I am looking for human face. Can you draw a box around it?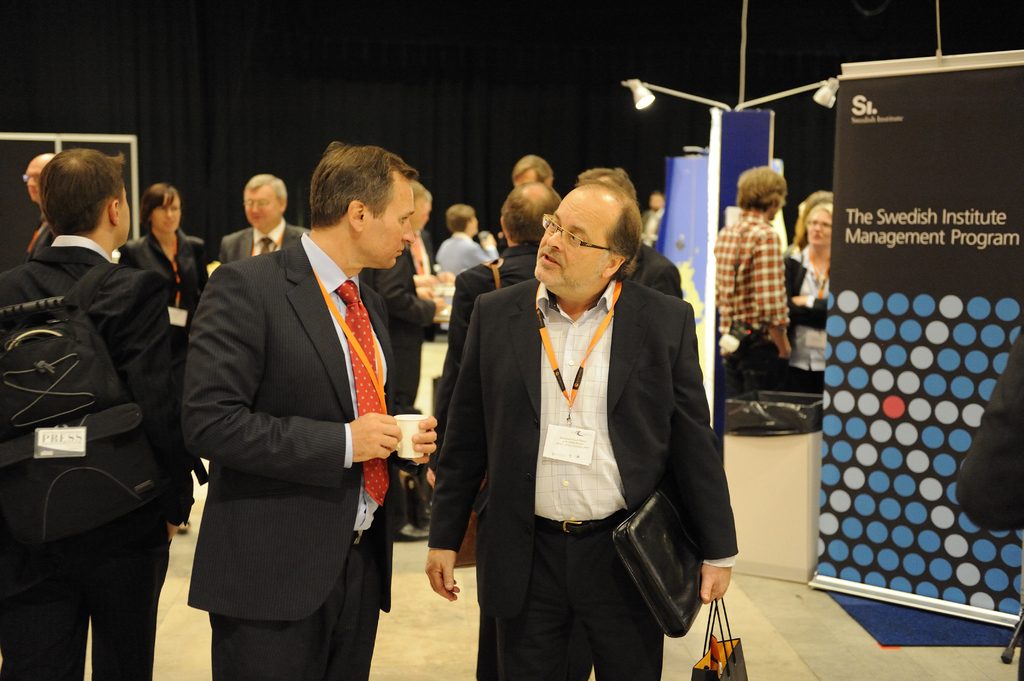
Sure, the bounding box is 21/157/42/207.
